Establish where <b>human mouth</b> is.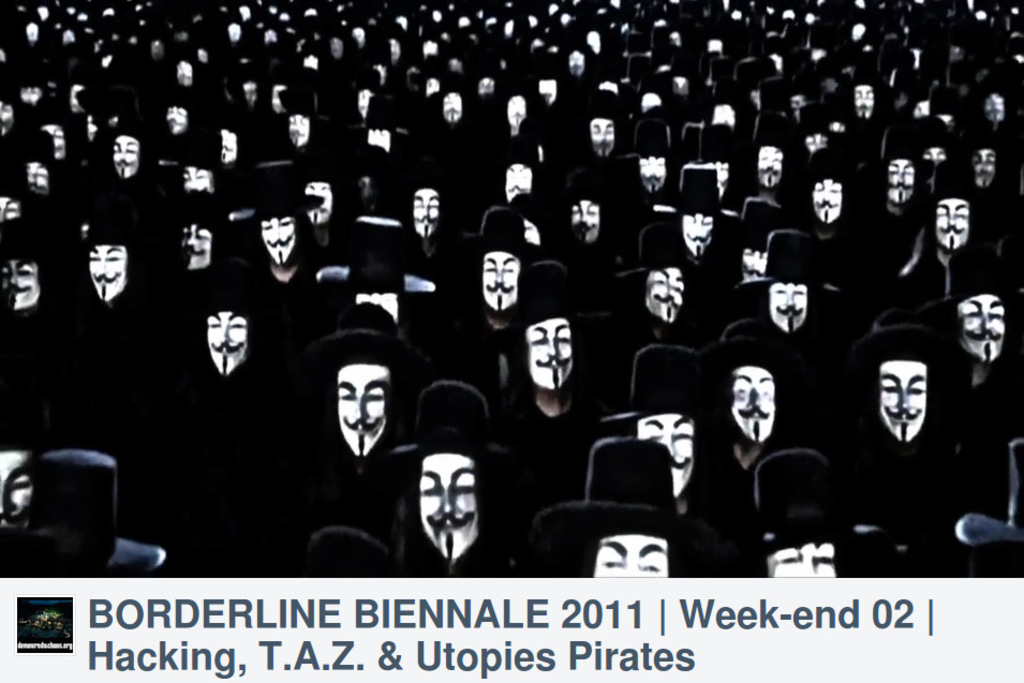
Established at crop(691, 239, 708, 247).
